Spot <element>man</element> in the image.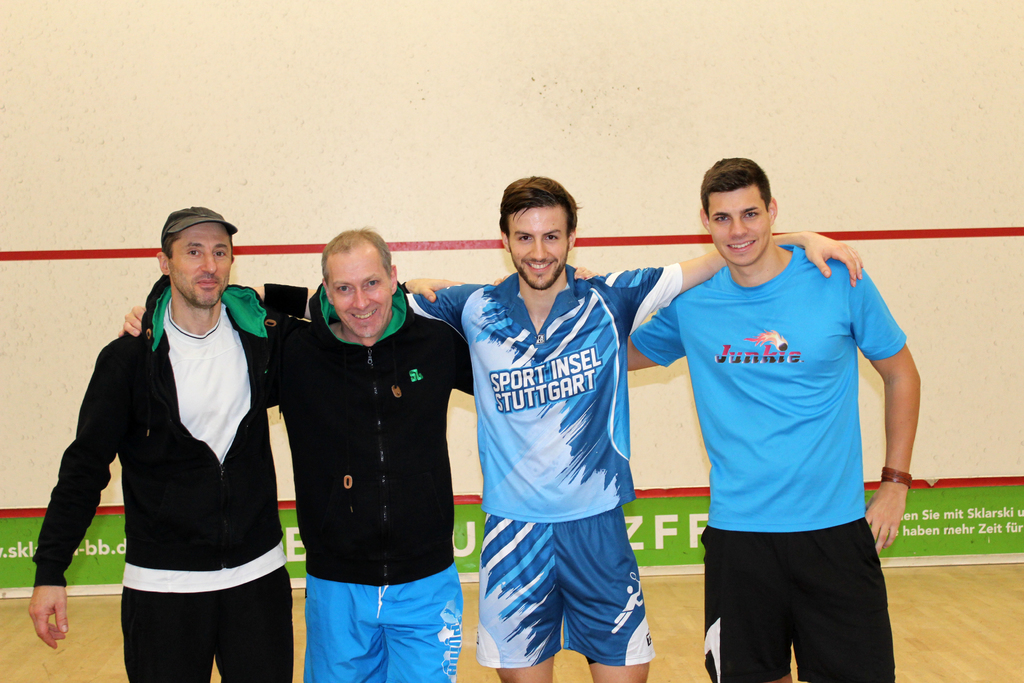
<element>man</element> found at [490,155,924,682].
